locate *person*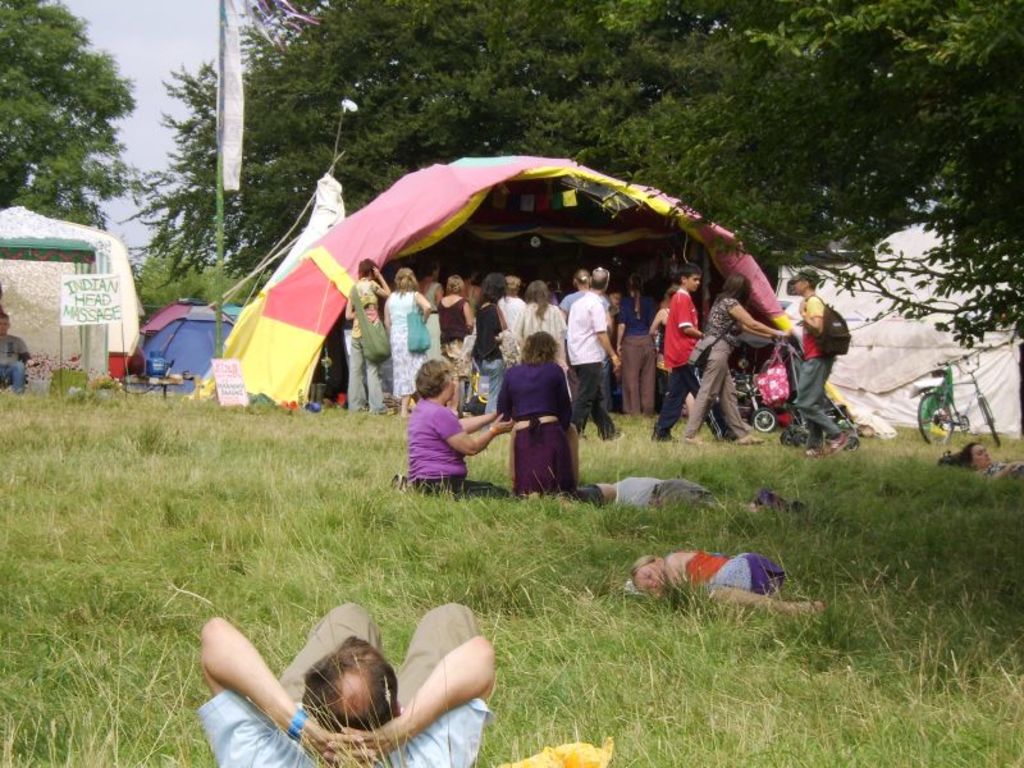
[654, 270, 730, 442]
